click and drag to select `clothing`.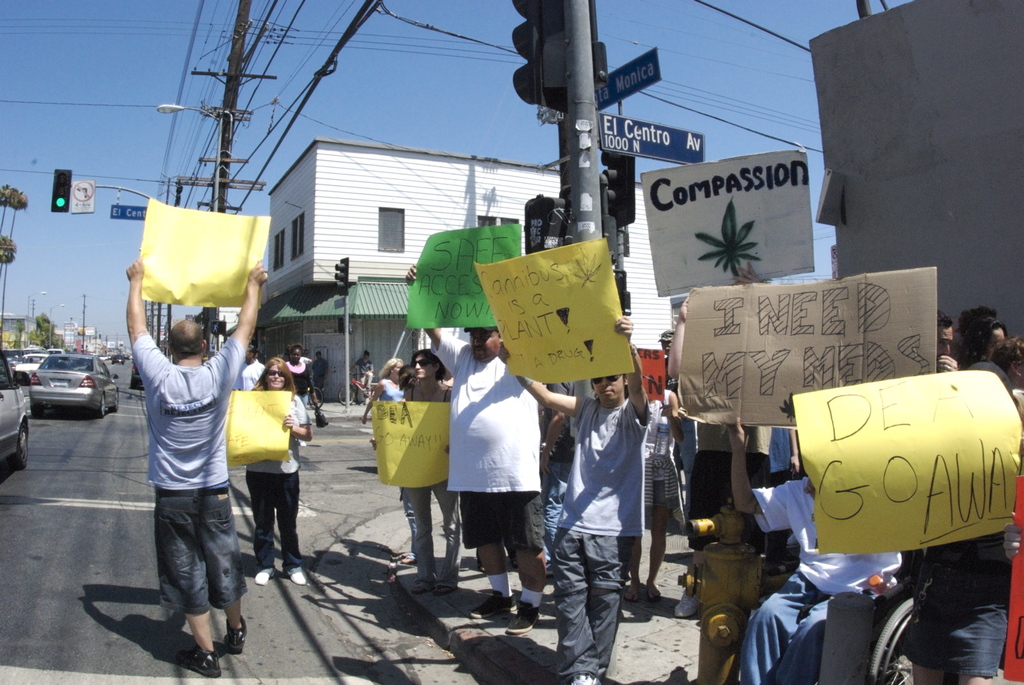
Selection: 436,330,563,568.
